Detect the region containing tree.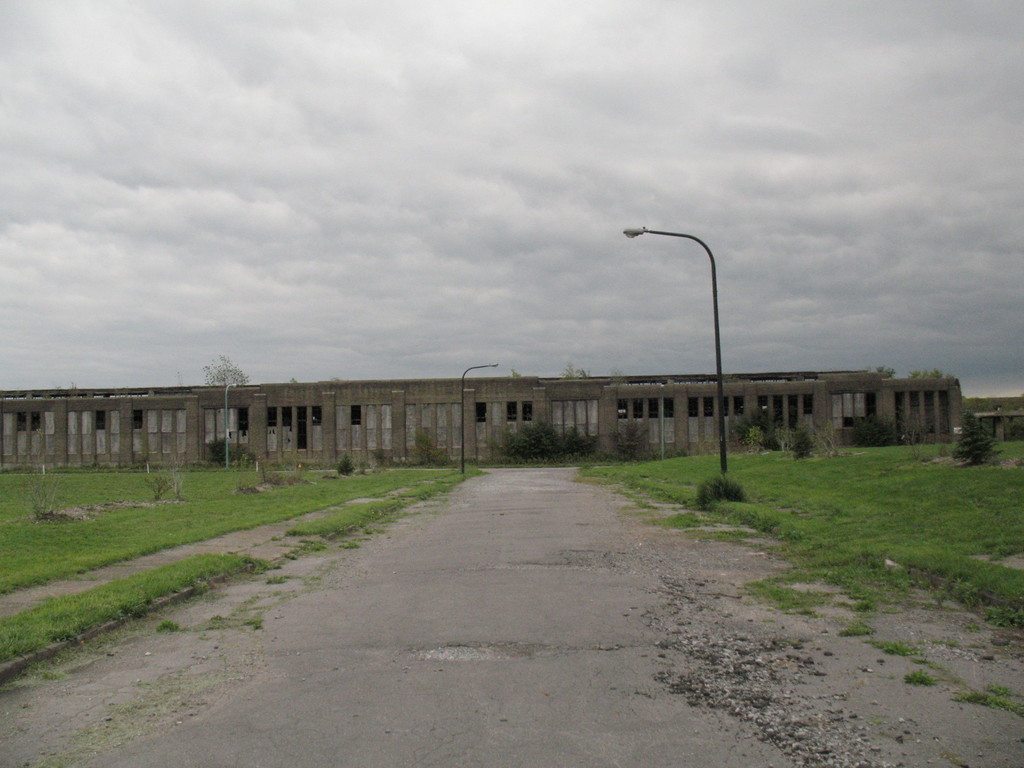
<region>558, 362, 591, 378</region>.
